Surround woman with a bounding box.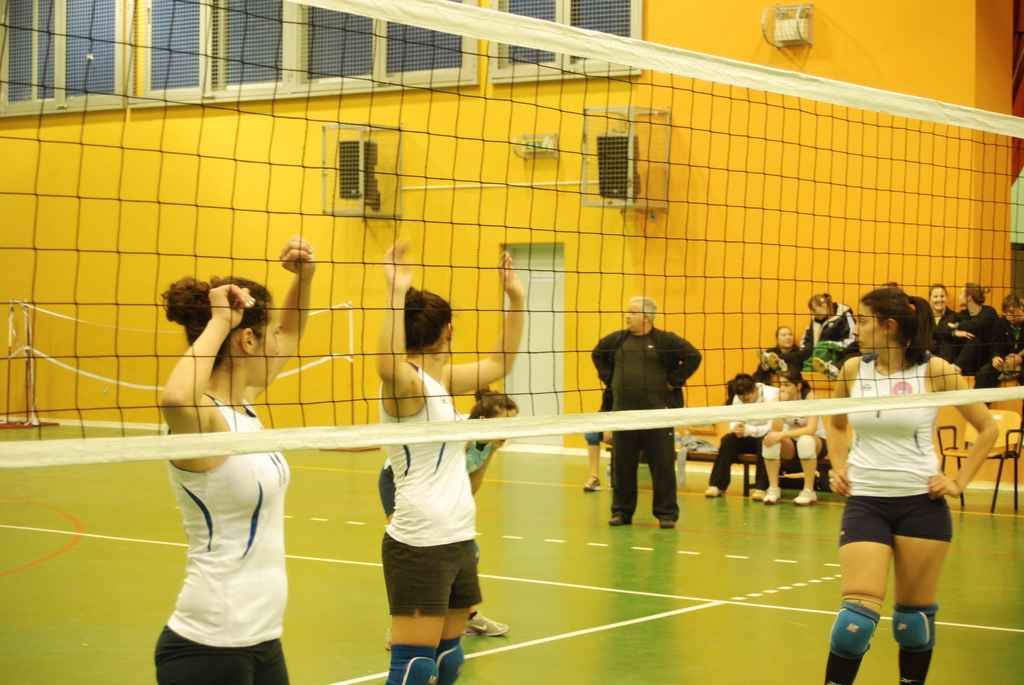
(left=915, top=274, right=954, bottom=359).
